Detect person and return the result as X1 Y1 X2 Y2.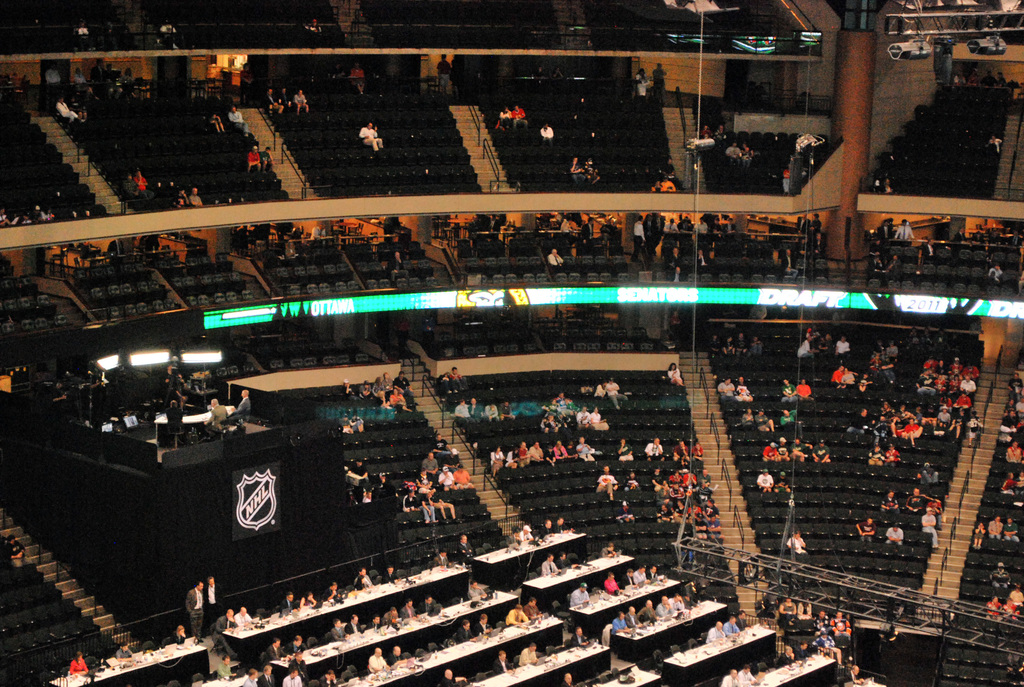
666 361 684 387.
